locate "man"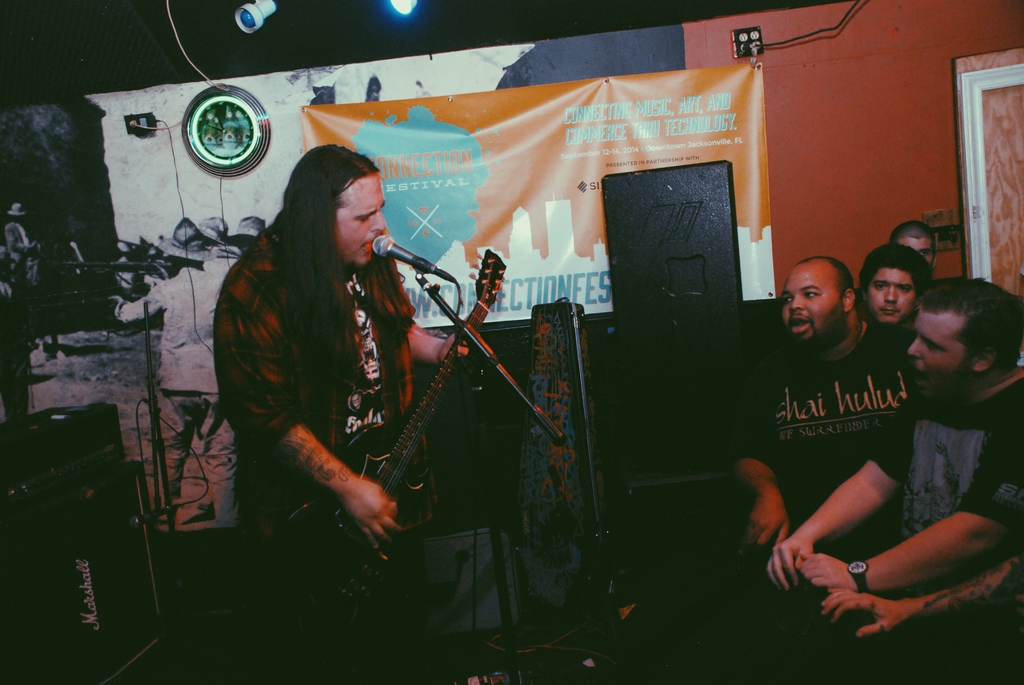
{"left": 860, "top": 242, "right": 933, "bottom": 327}
